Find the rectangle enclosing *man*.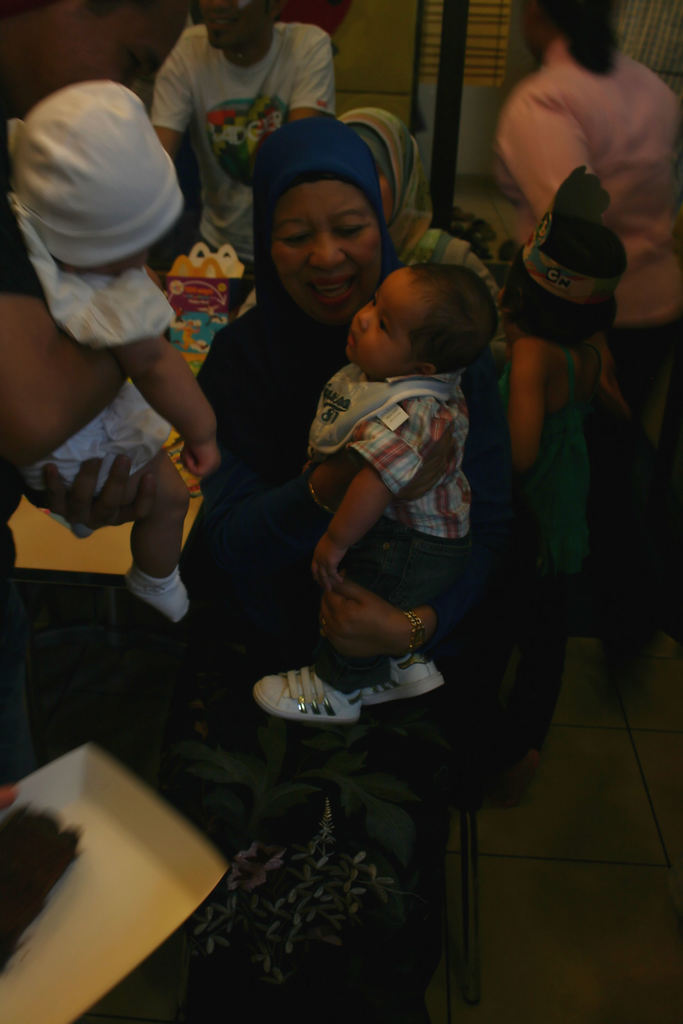
492,0,682,659.
